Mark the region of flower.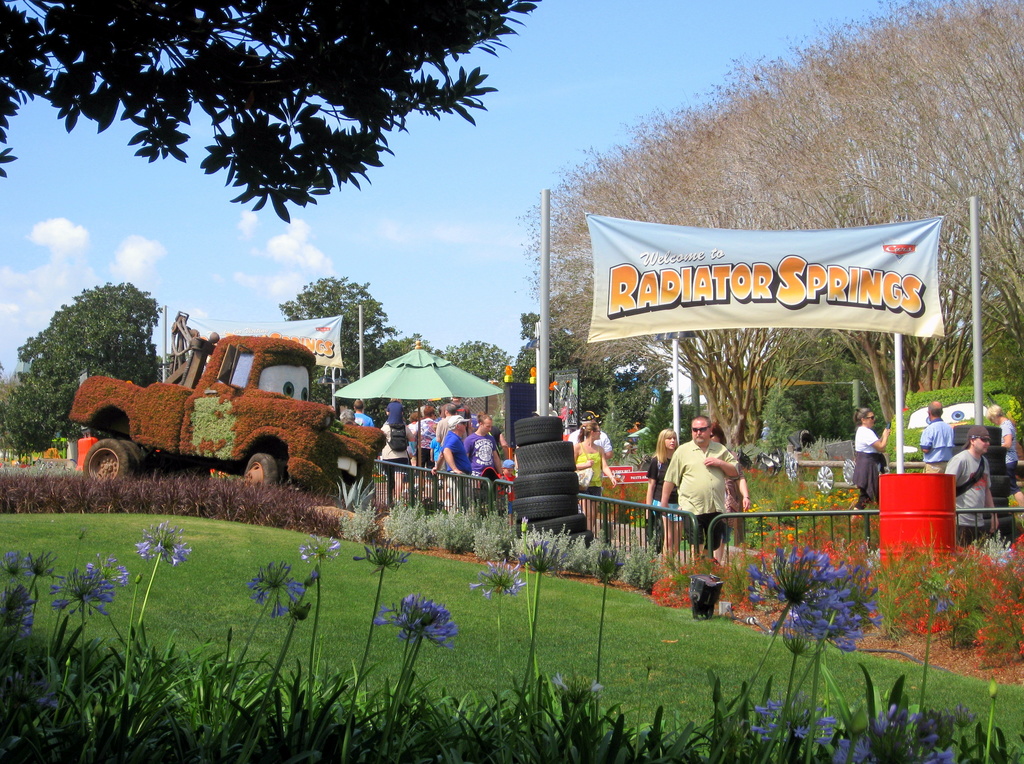
Region: <bbox>586, 544, 626, 583</bbox>.
